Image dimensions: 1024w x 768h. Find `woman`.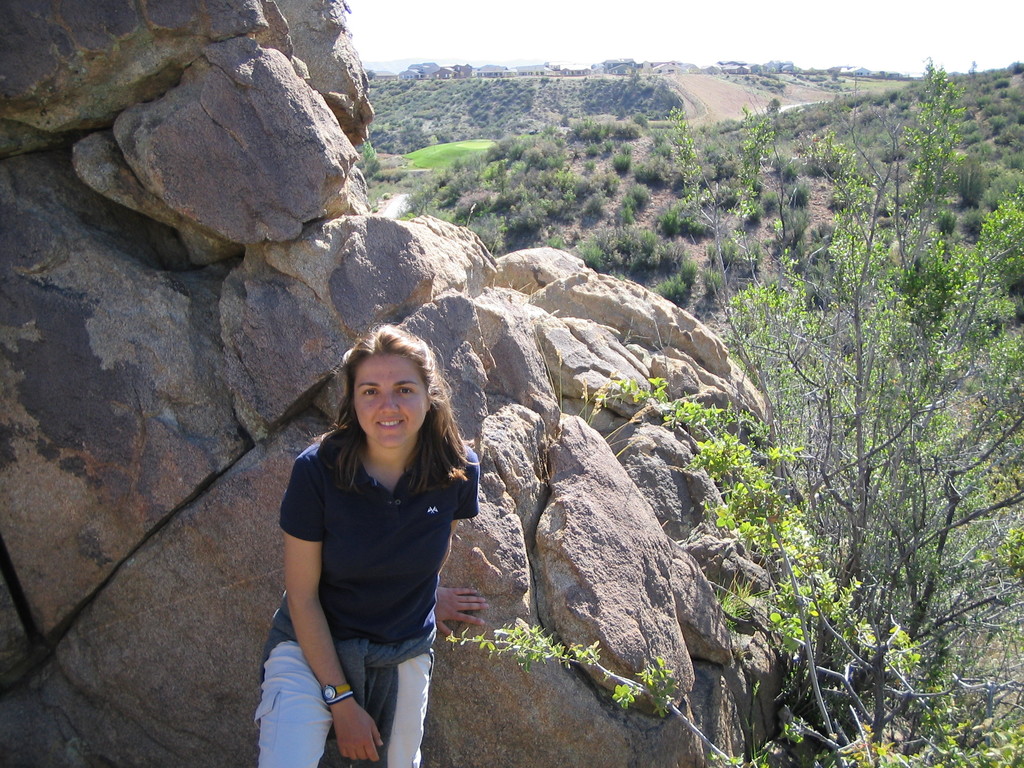
x1=255 y1=317 x2=487 y2=755.
